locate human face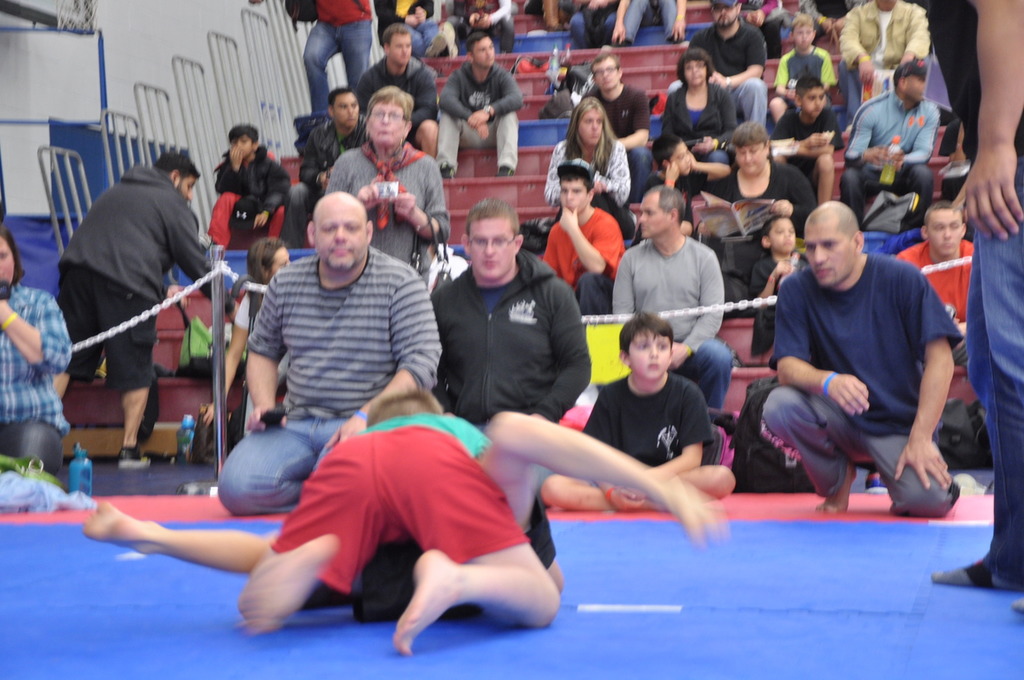
795, 27, 812, 52
